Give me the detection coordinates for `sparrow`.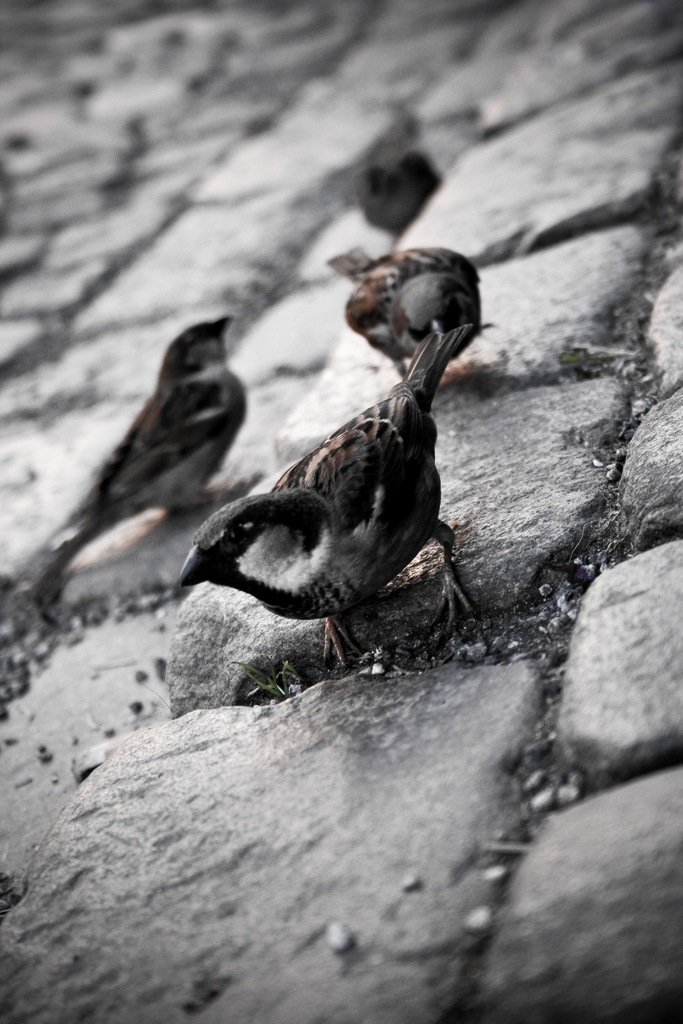
329:239:478:386.
